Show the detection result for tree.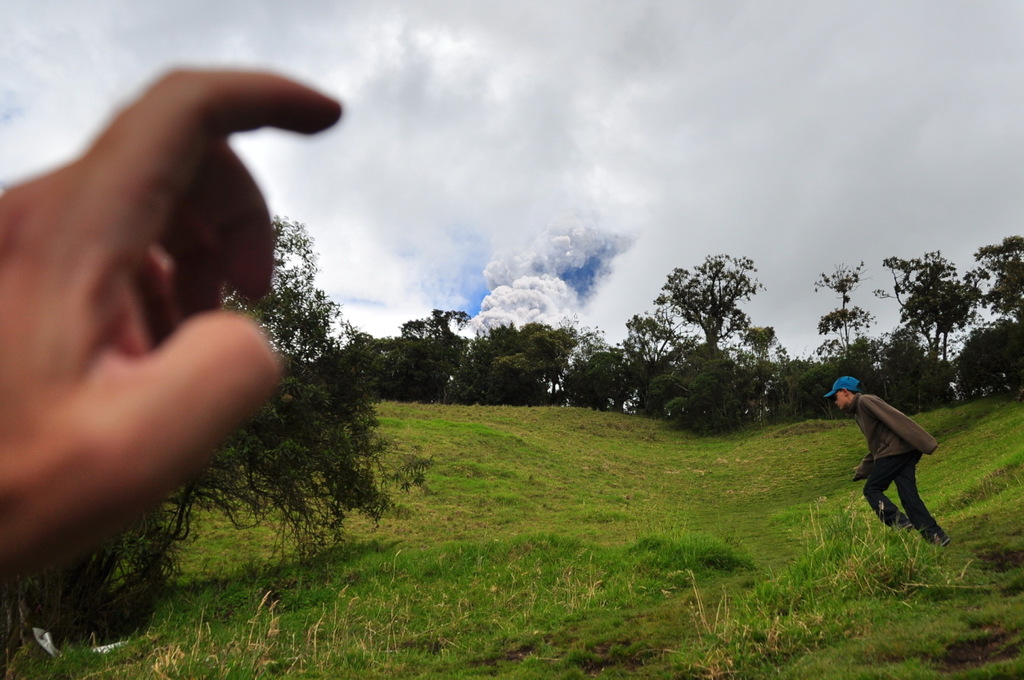
region(767, 332, 865, 426).
